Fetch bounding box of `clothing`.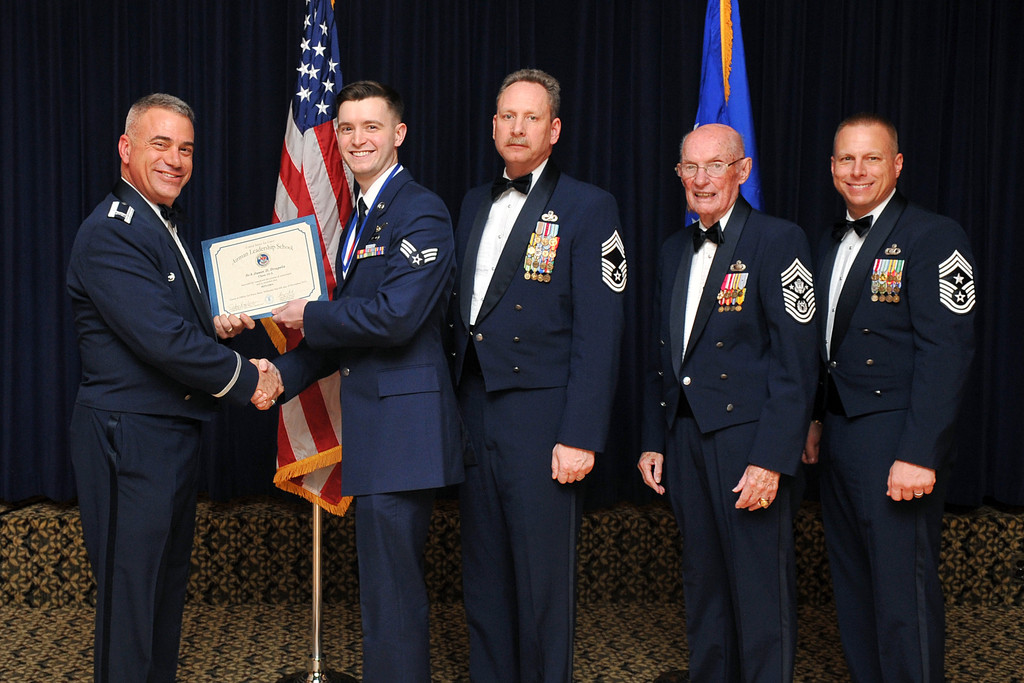
Bbox: {"left": 273, "top": 165, "right": 457, "bottom": 682}.
